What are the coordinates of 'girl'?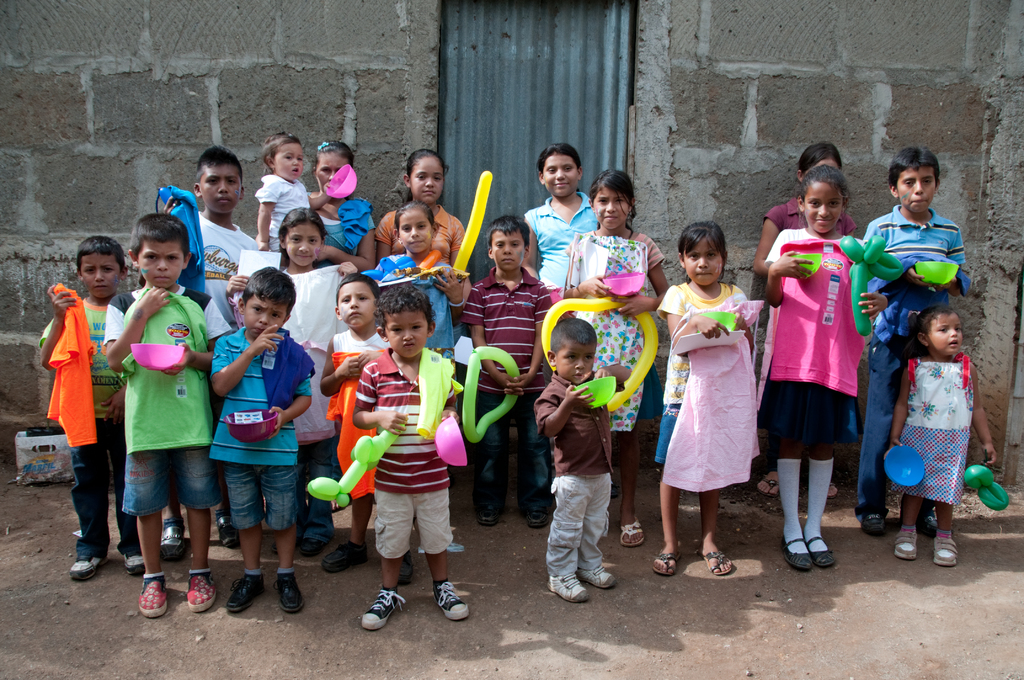
region(890, 307, 995, 569).
